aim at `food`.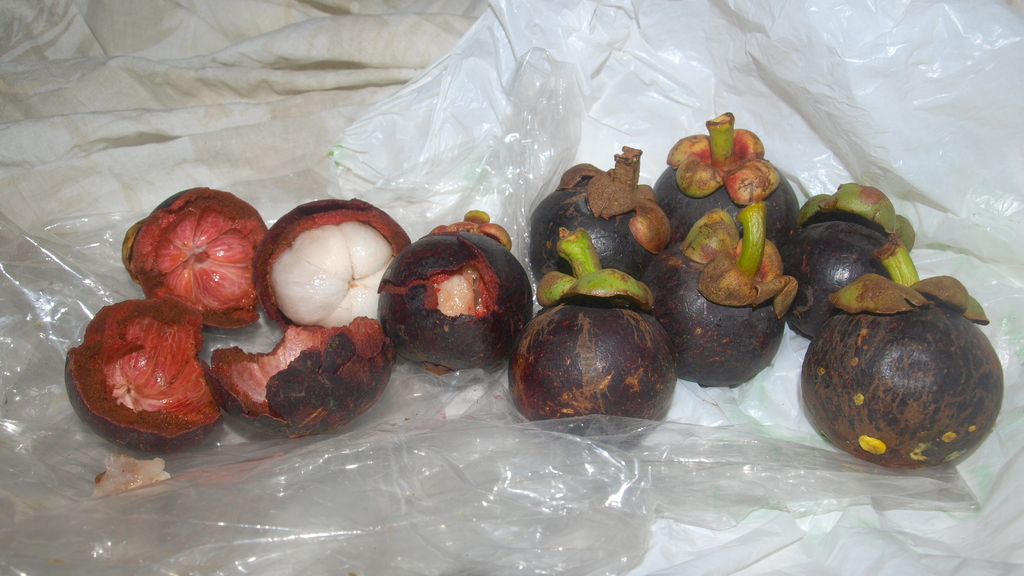
Aimed at bbox(381, 214, 533, 372).
